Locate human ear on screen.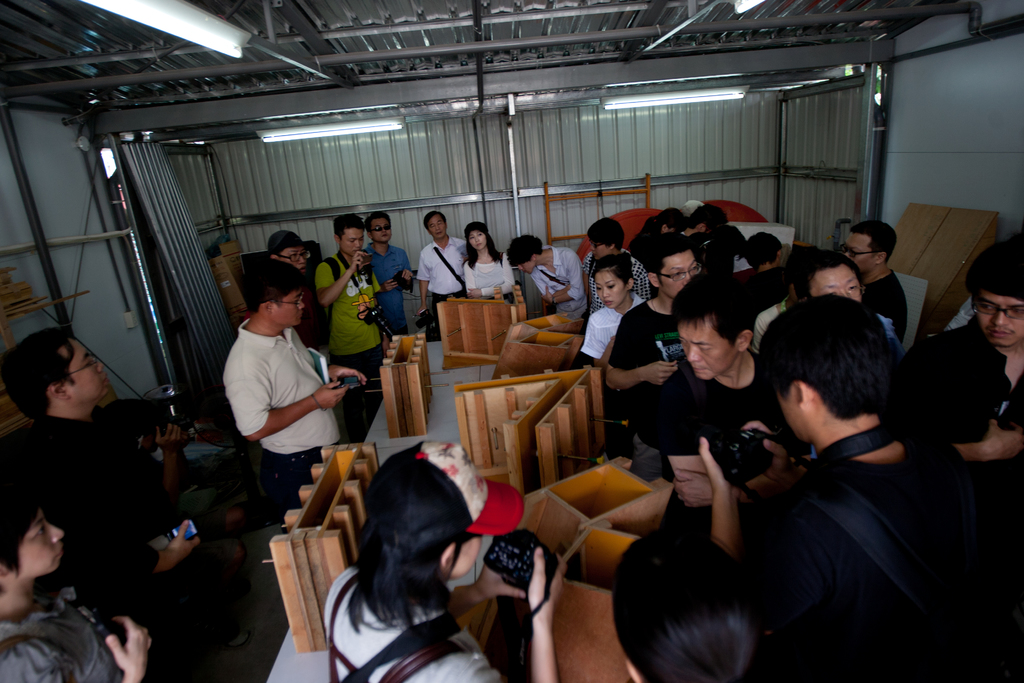
On screen at left=264, top=300, right=273, bottom=315.
